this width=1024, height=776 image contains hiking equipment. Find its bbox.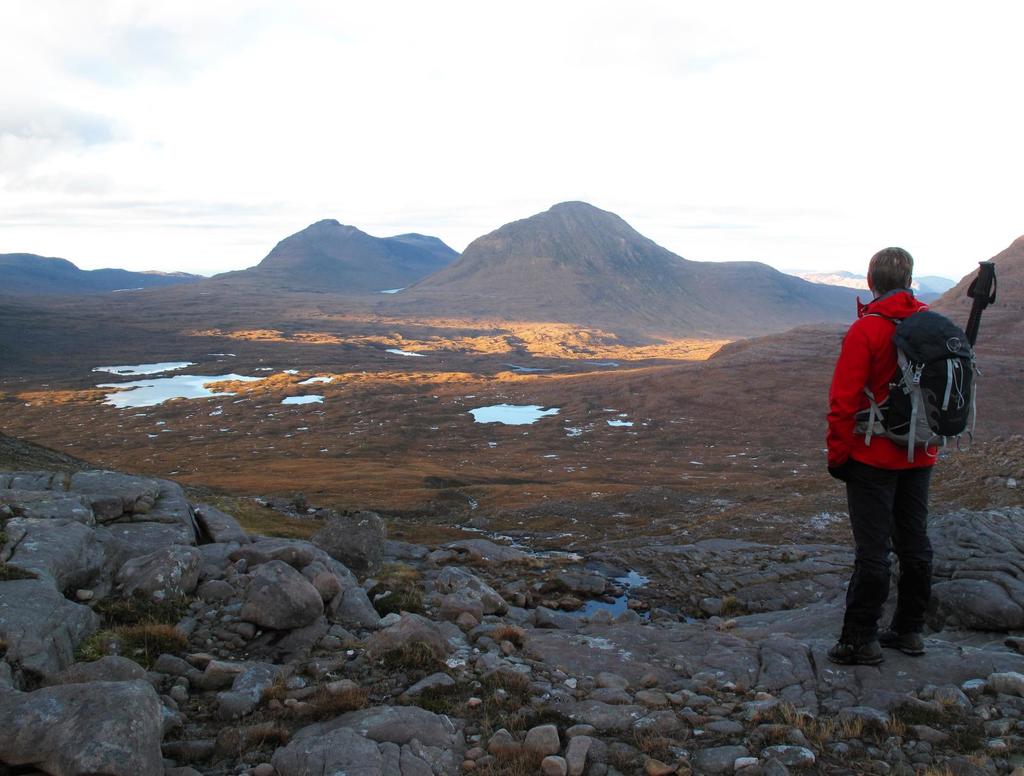
(left=822, top=638, right=892, bottom=668).
